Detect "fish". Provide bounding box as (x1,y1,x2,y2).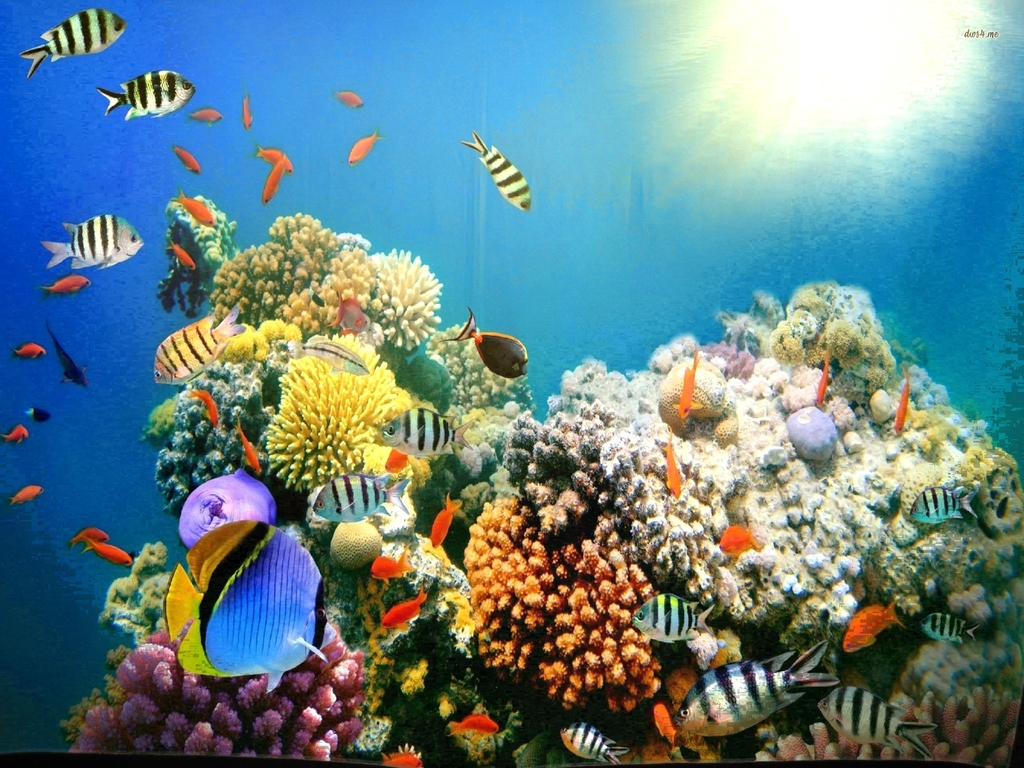
(328,292,372,333).
